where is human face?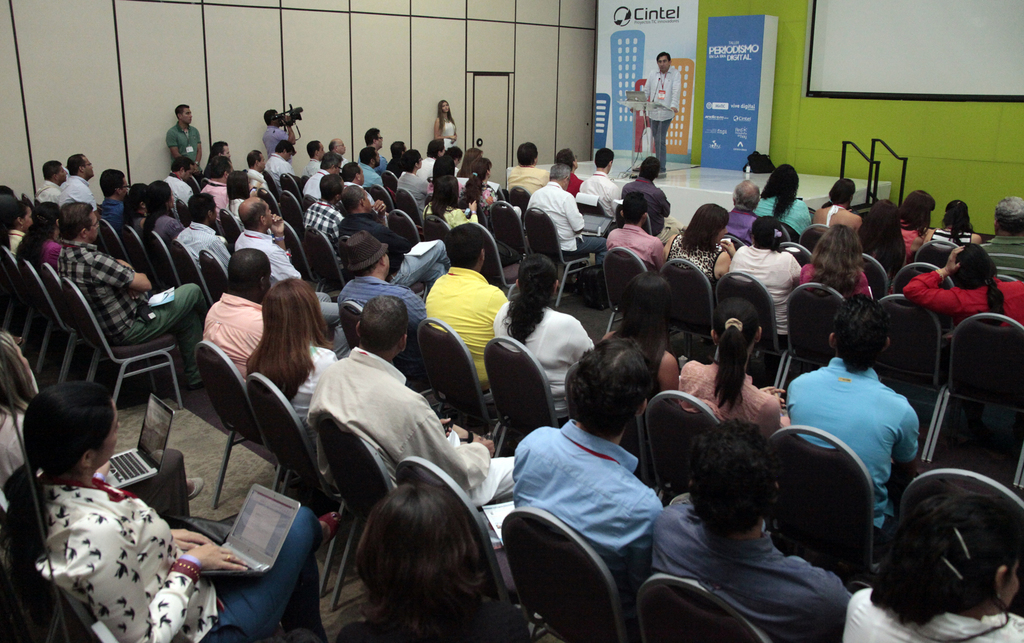
bbox(59, 166, 67, 180).
